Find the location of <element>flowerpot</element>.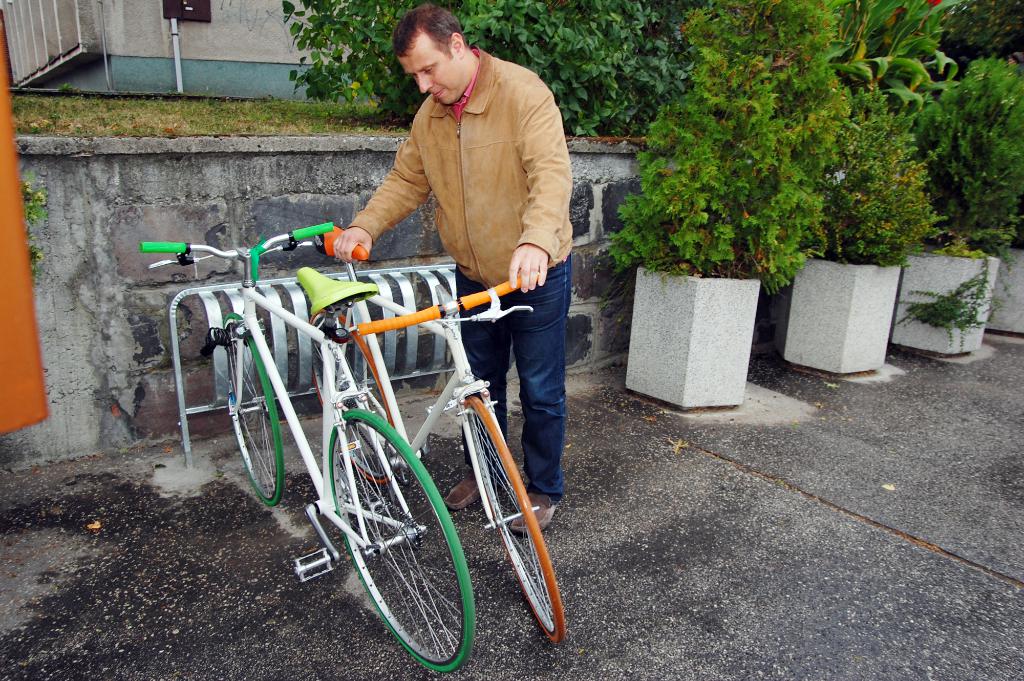
Location: l=620, t=264, r=769, b=413.
